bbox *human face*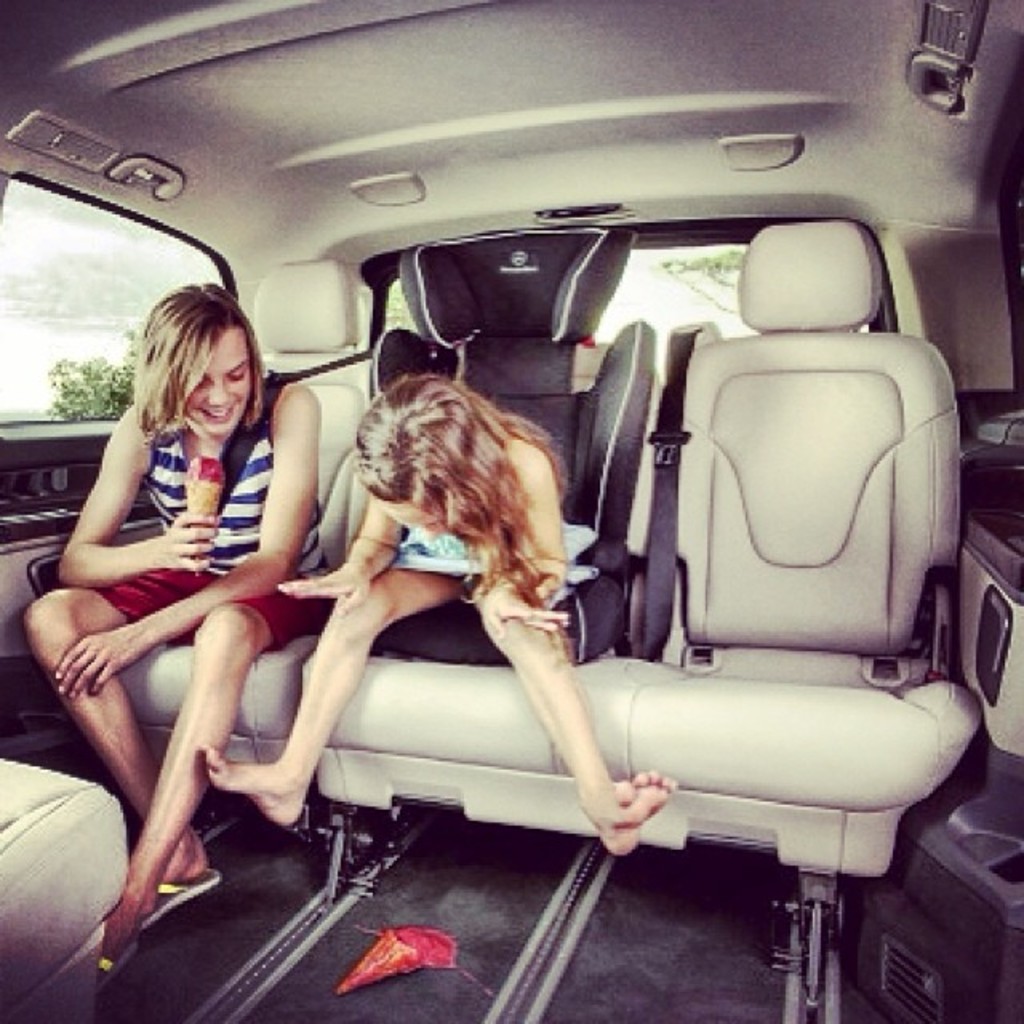
[left=179, top=330, right=250, bottom=440]
